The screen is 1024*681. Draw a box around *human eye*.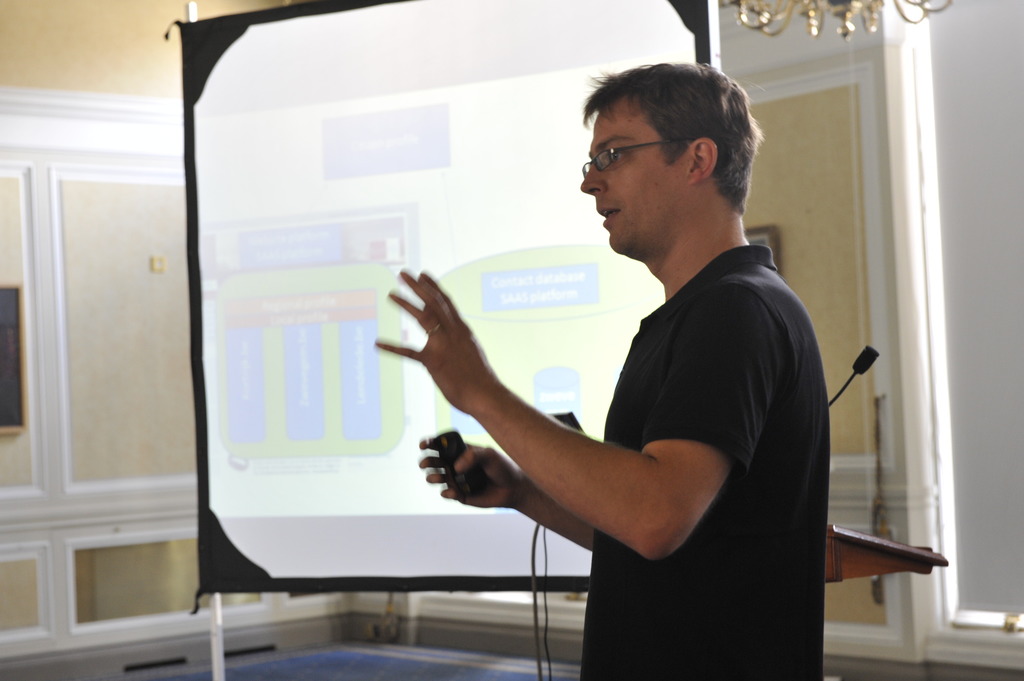
bbox=(601, 146, 626, 164).
